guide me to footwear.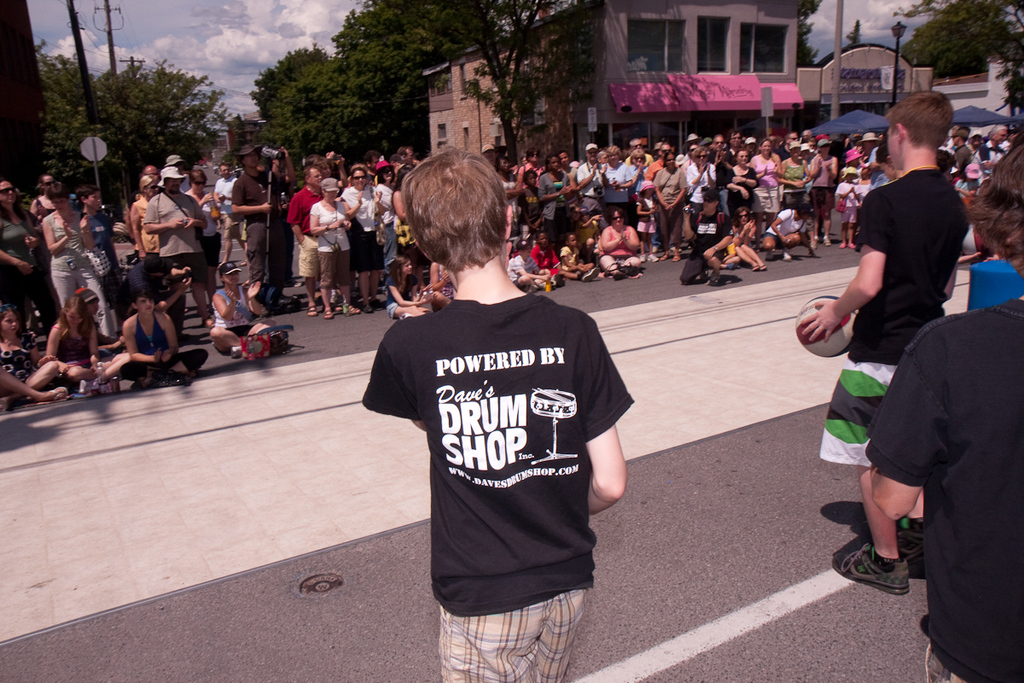
Guidance: bbox(672, 254, 678, 263).
